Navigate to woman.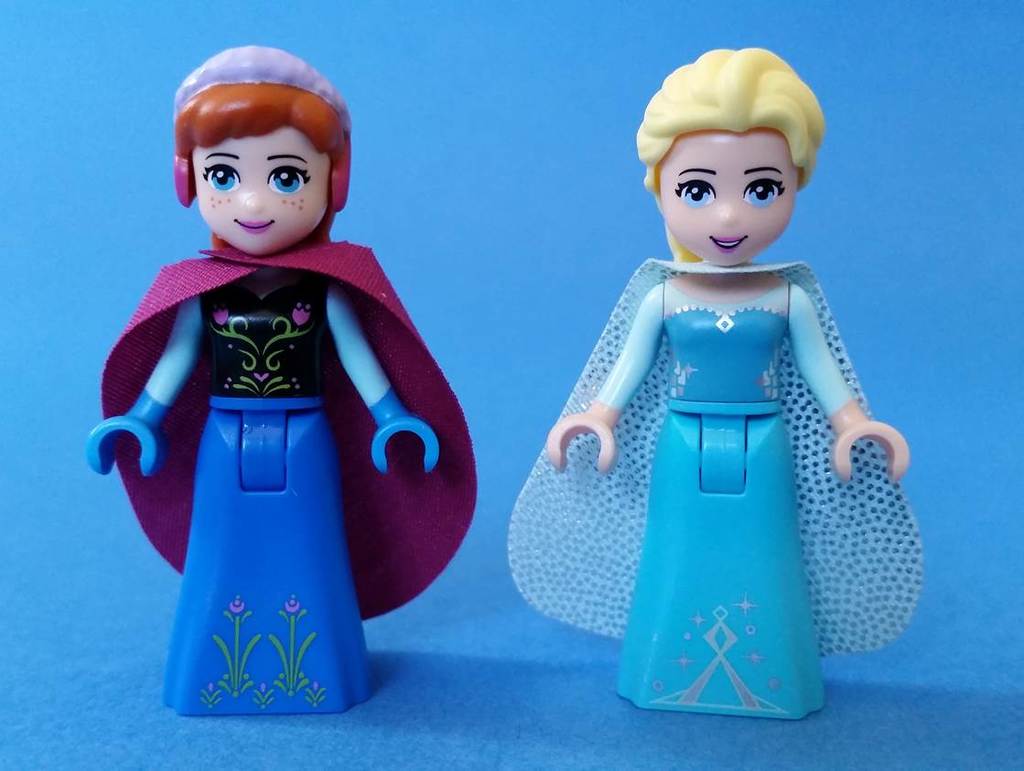
Navigation target: bbox(537, 97, 901, 740).
